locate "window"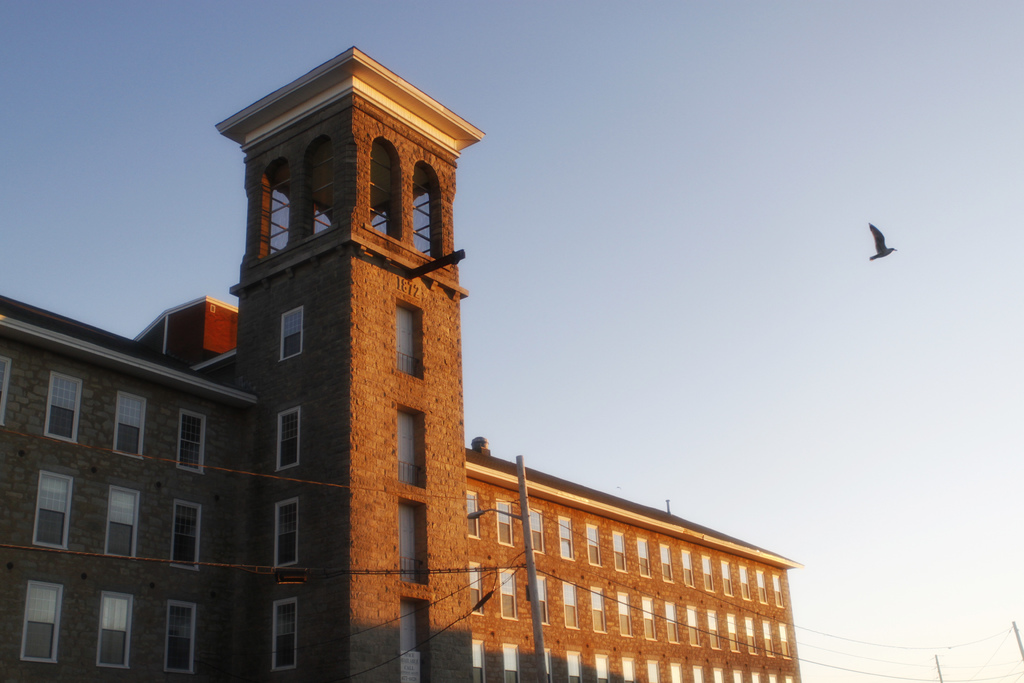
(left=745, top=618, right=762, bottom=656)
